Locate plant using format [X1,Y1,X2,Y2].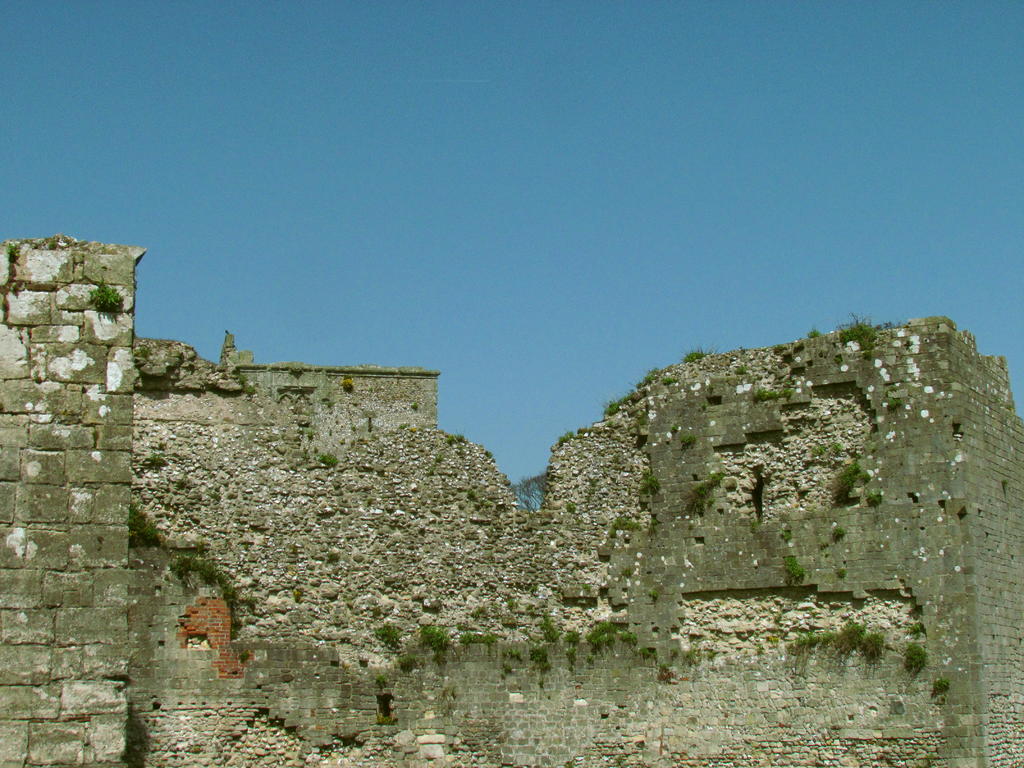
[905,621,924,648].
